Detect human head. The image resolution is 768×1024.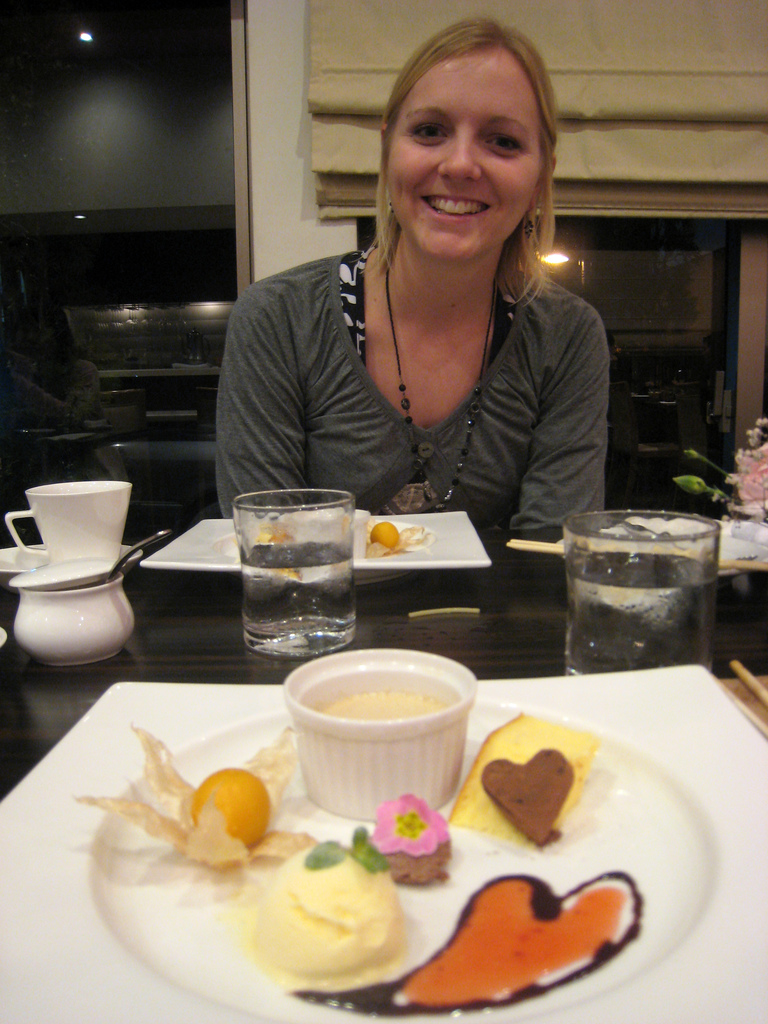
(367, 26, 568, 233).
